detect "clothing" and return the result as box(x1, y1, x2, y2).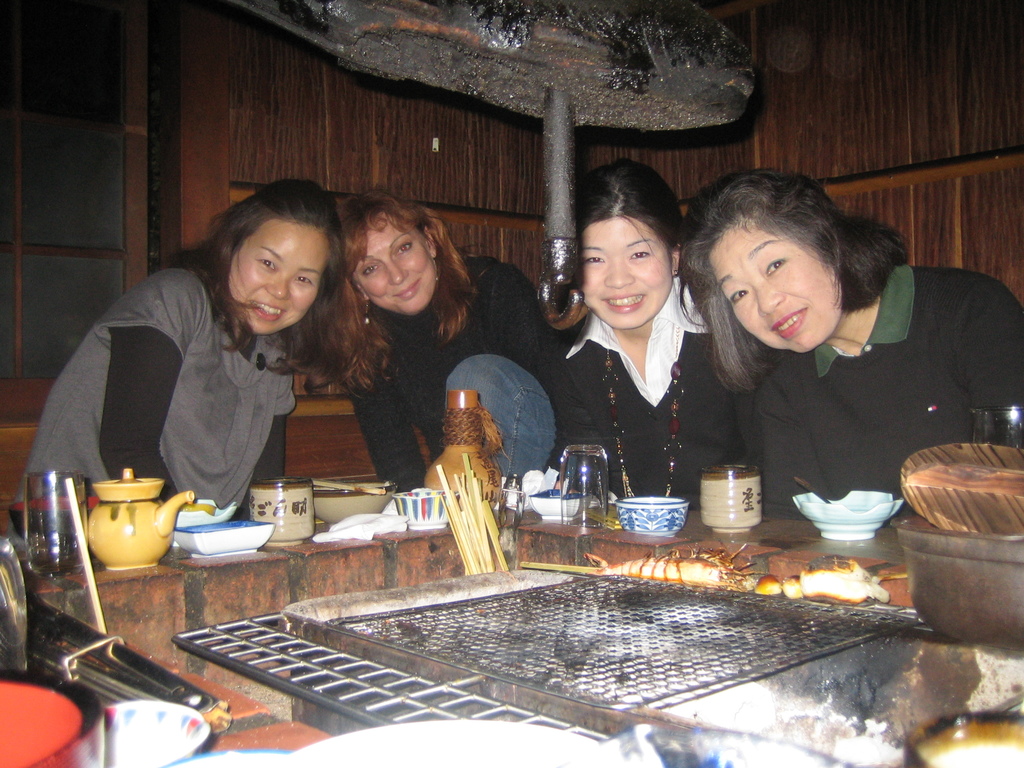
box(349, 250, 564, 490).
